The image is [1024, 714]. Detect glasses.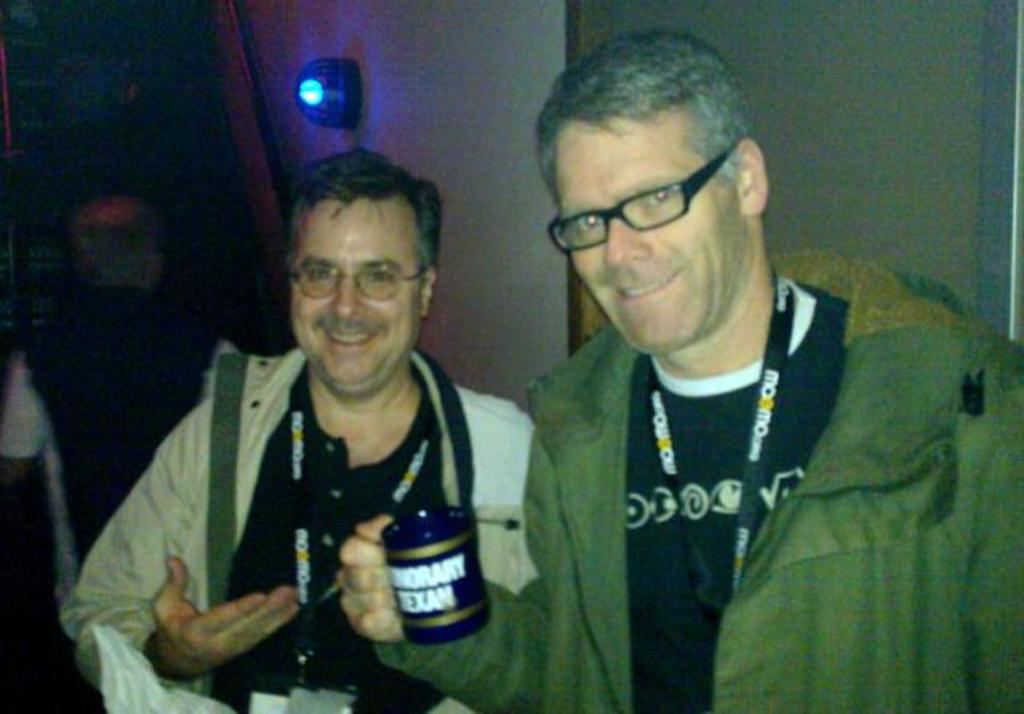
Detection: 288/258/426/303.
